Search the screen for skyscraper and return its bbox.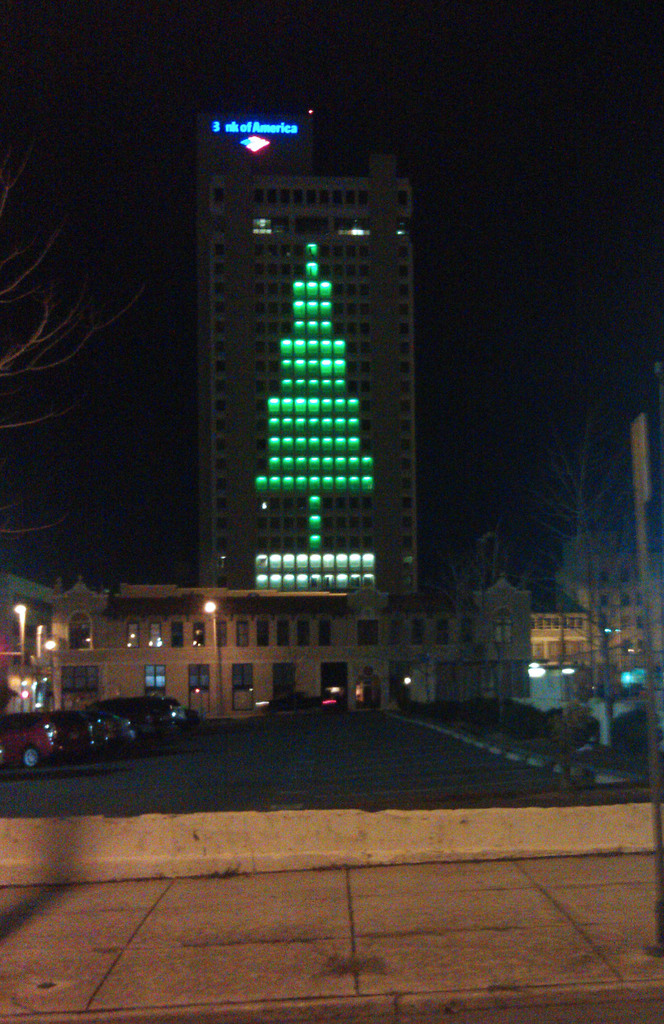
Found: select_region(226, 154, 423, 634).
